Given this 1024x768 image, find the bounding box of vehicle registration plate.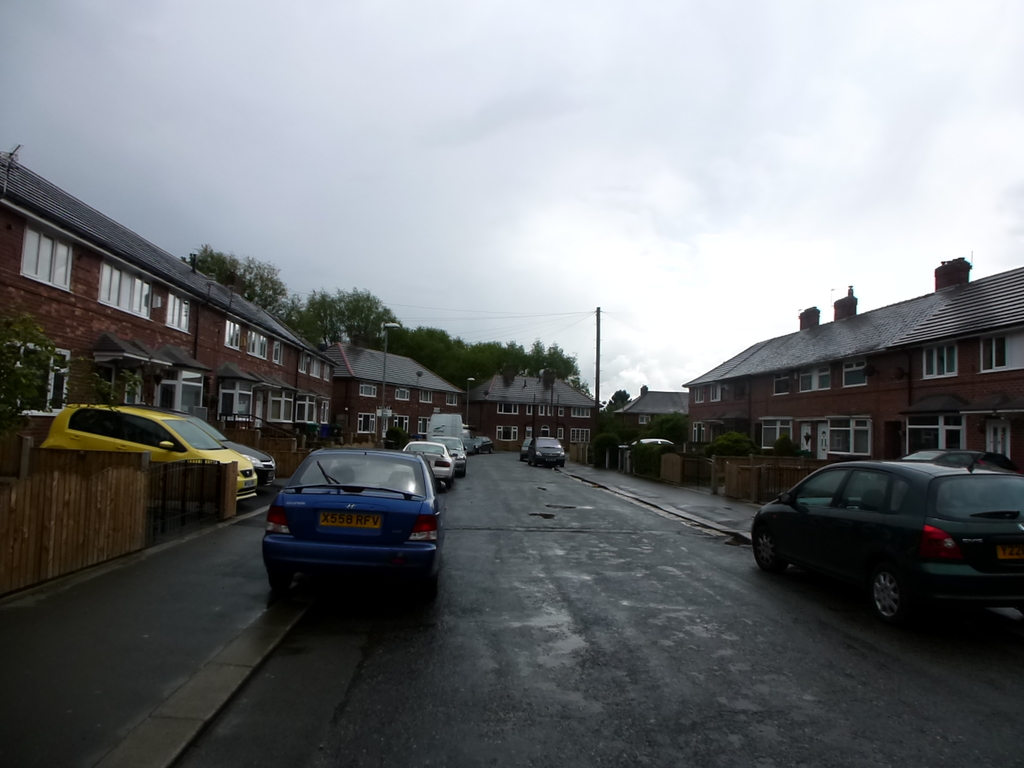
left=995, top=538, right=1023, bottom=558.
